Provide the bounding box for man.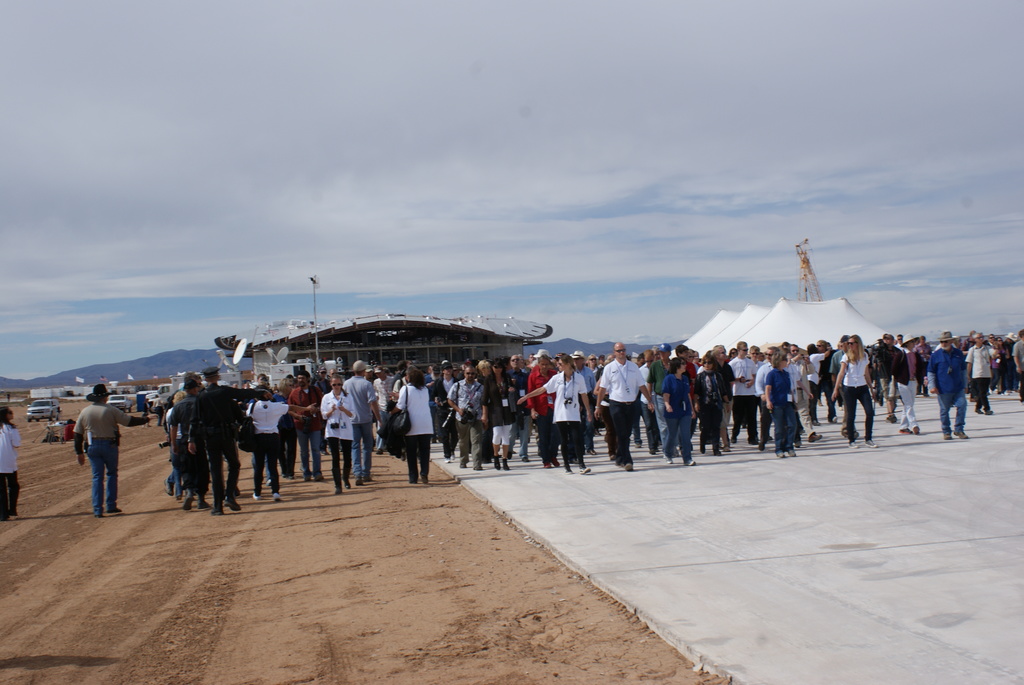
(341,365,385,485).
